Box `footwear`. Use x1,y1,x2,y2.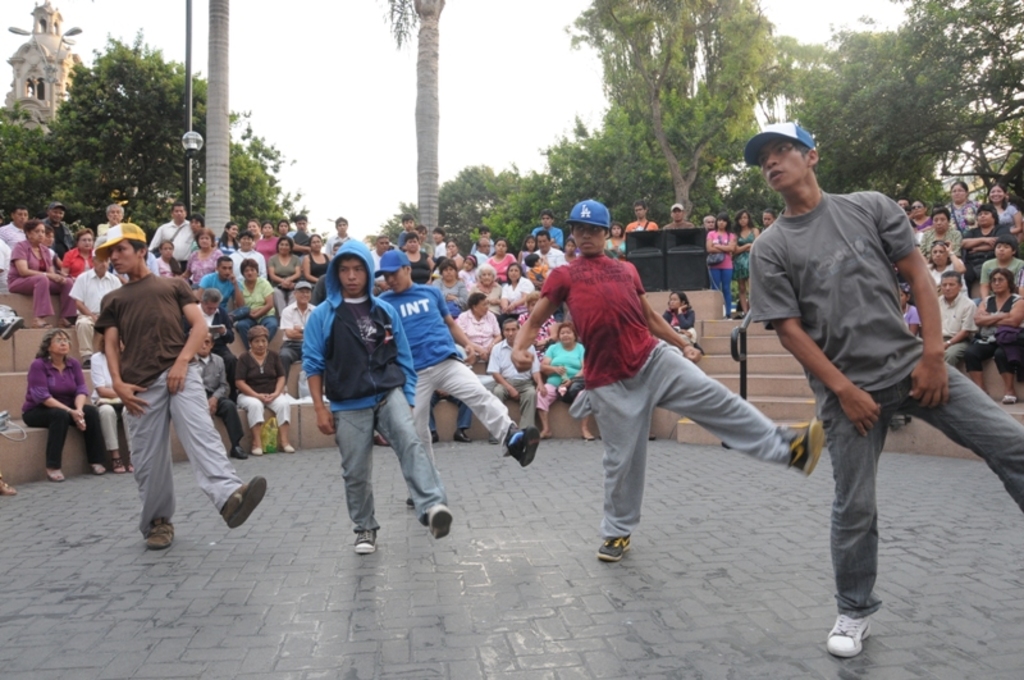
150,521,175,544.
